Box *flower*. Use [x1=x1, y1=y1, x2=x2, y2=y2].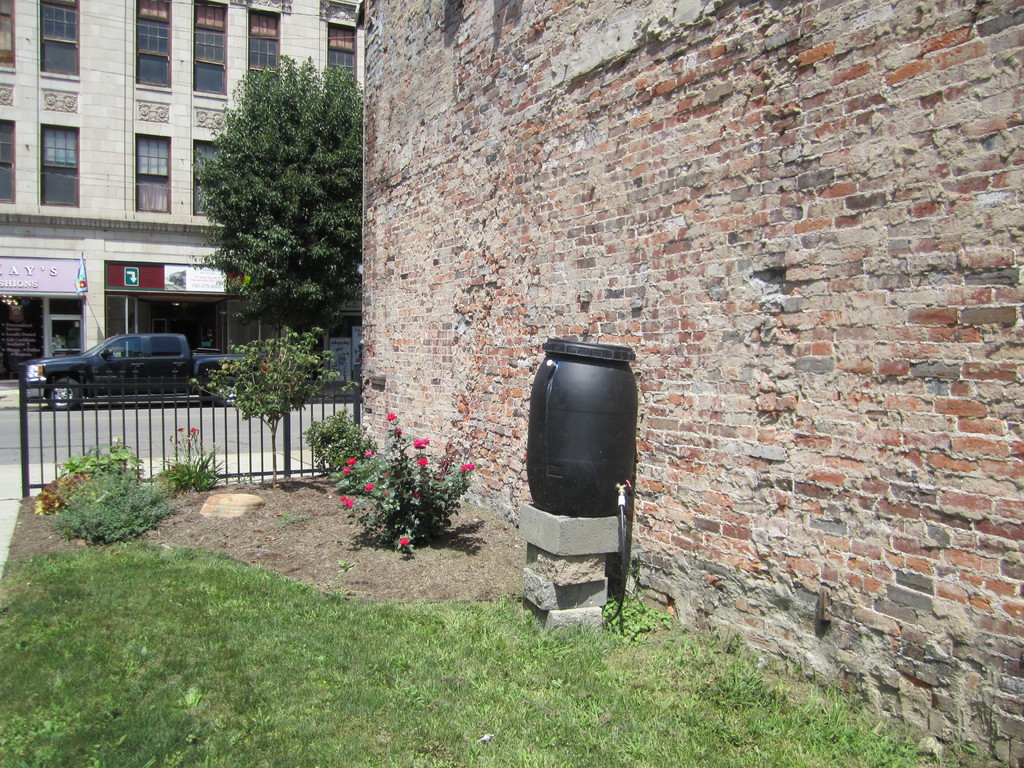
[x1=365, y1=481, x2=377, y2=494].
